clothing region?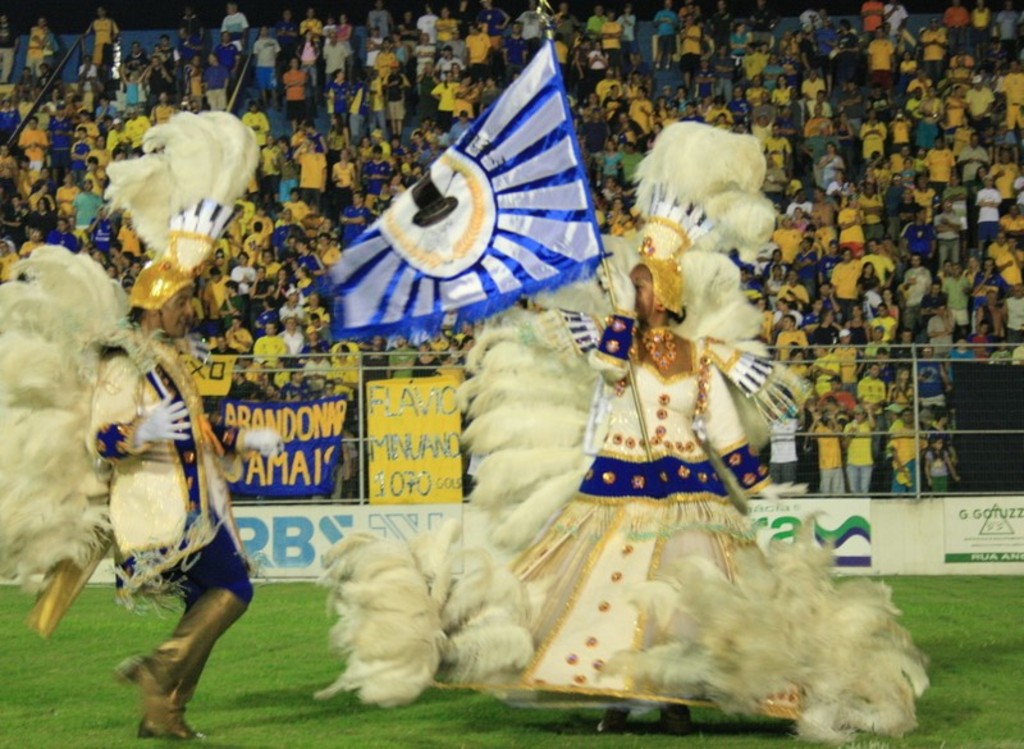
<bbox>808, 415, 845, 499</bbox>
